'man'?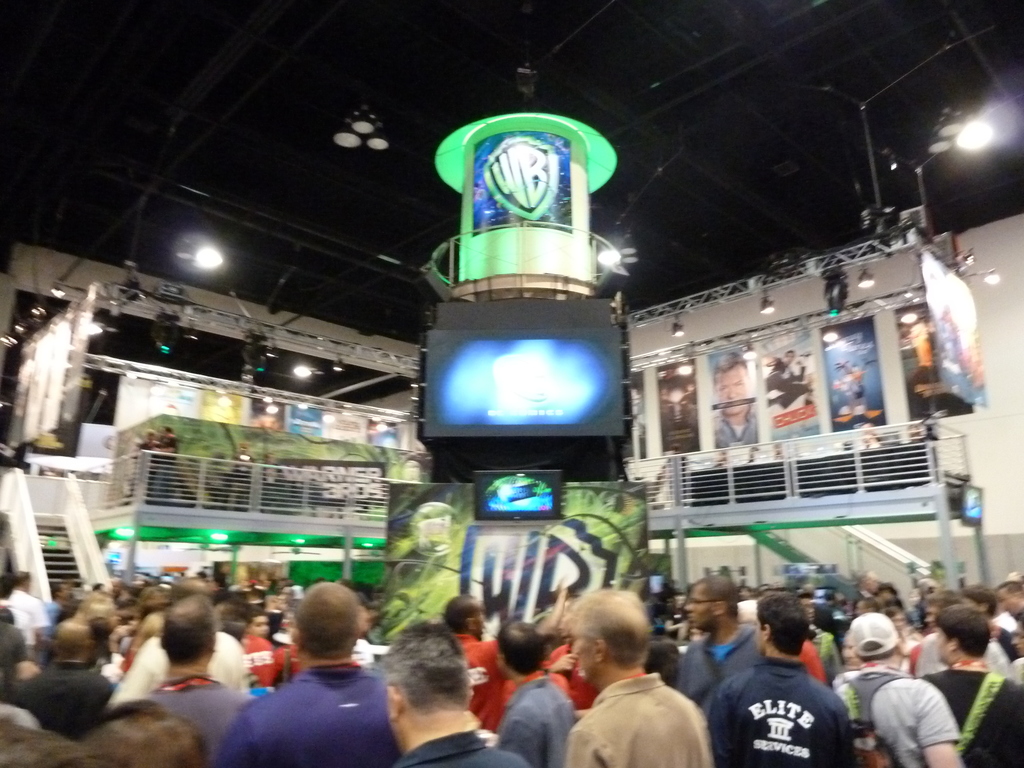
rect(146, 594, 255, 767)
